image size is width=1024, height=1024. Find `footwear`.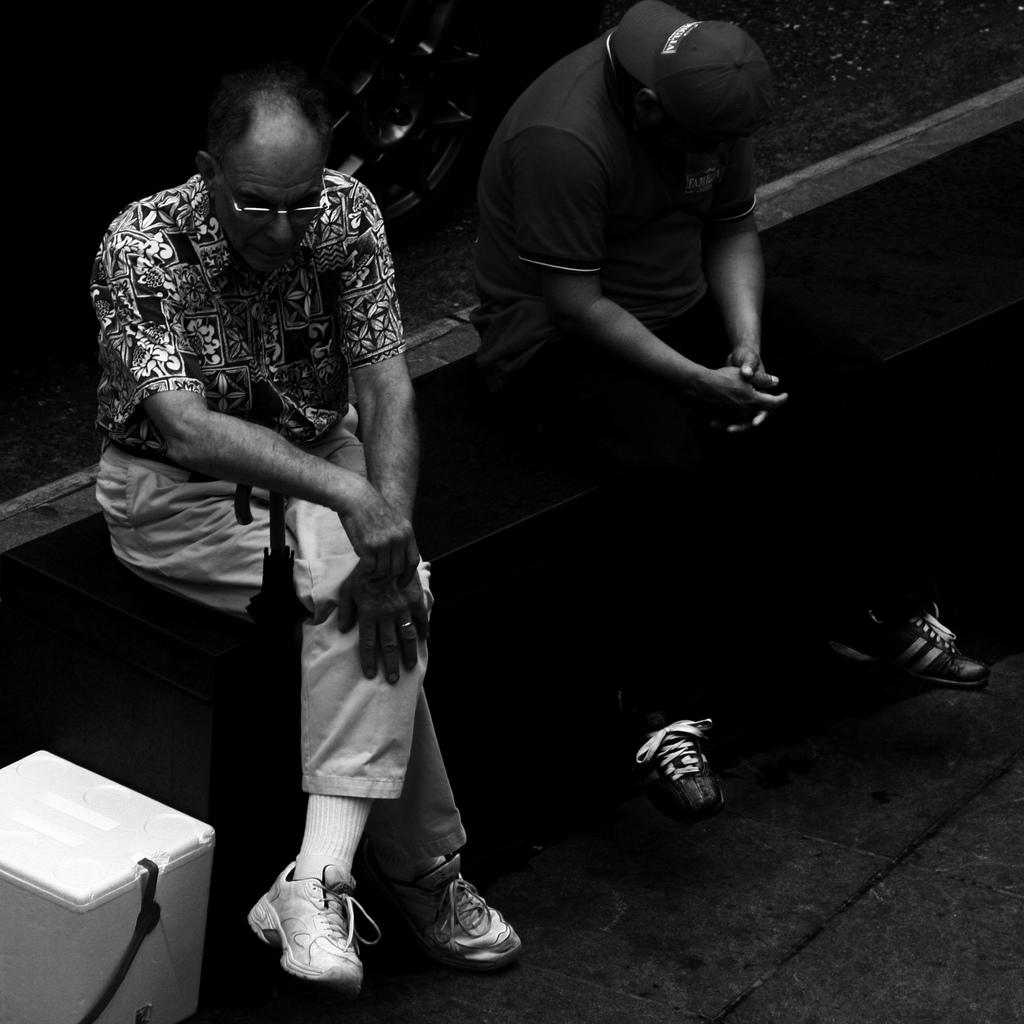
243 865 376 991.
